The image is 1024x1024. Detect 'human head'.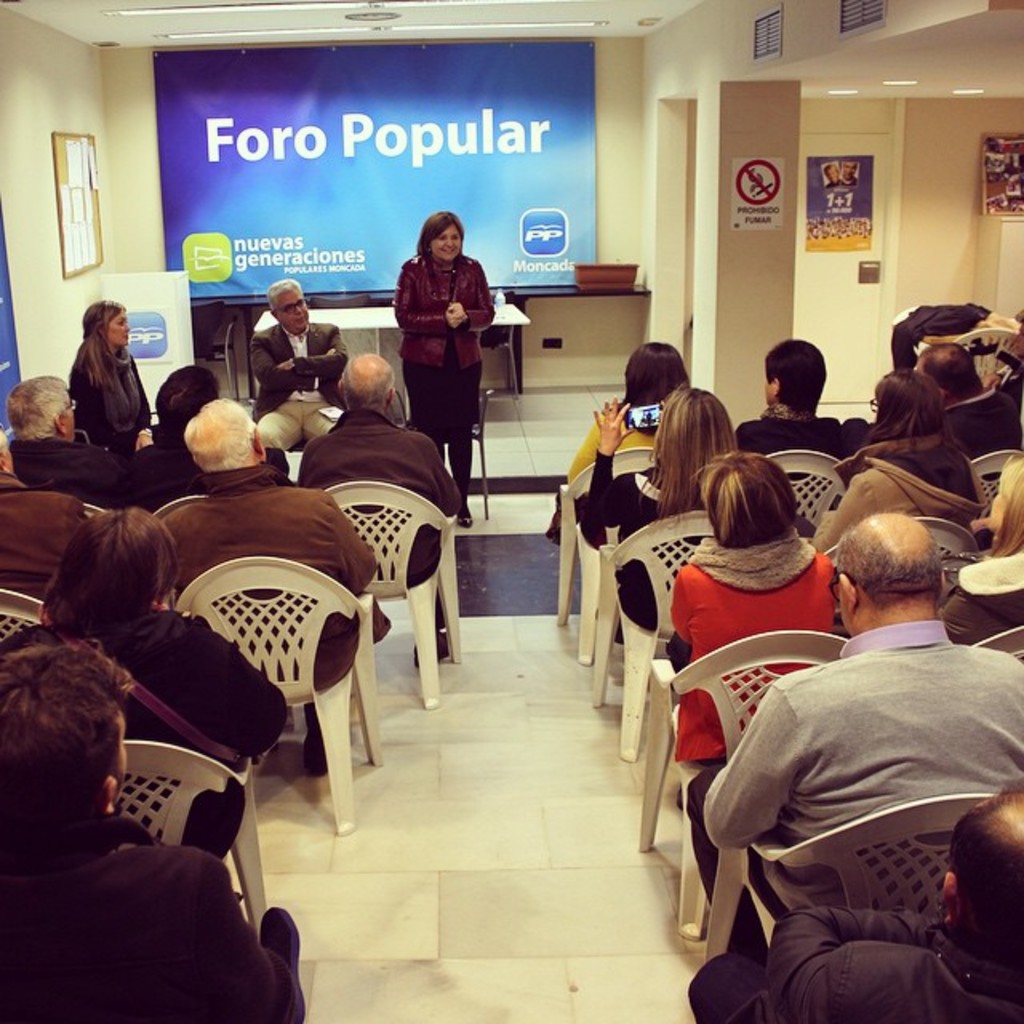
Detection: select_region(907, 344, 974, 394).
